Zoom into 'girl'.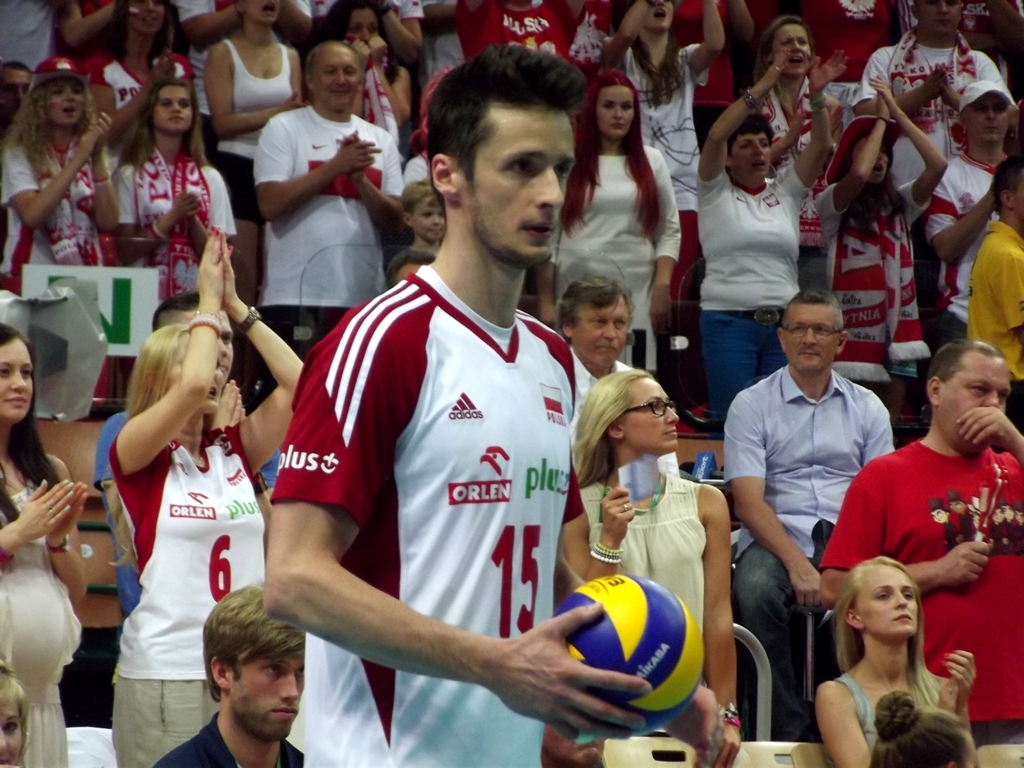
Zoom target: locate(707, 6, 843, 281).
